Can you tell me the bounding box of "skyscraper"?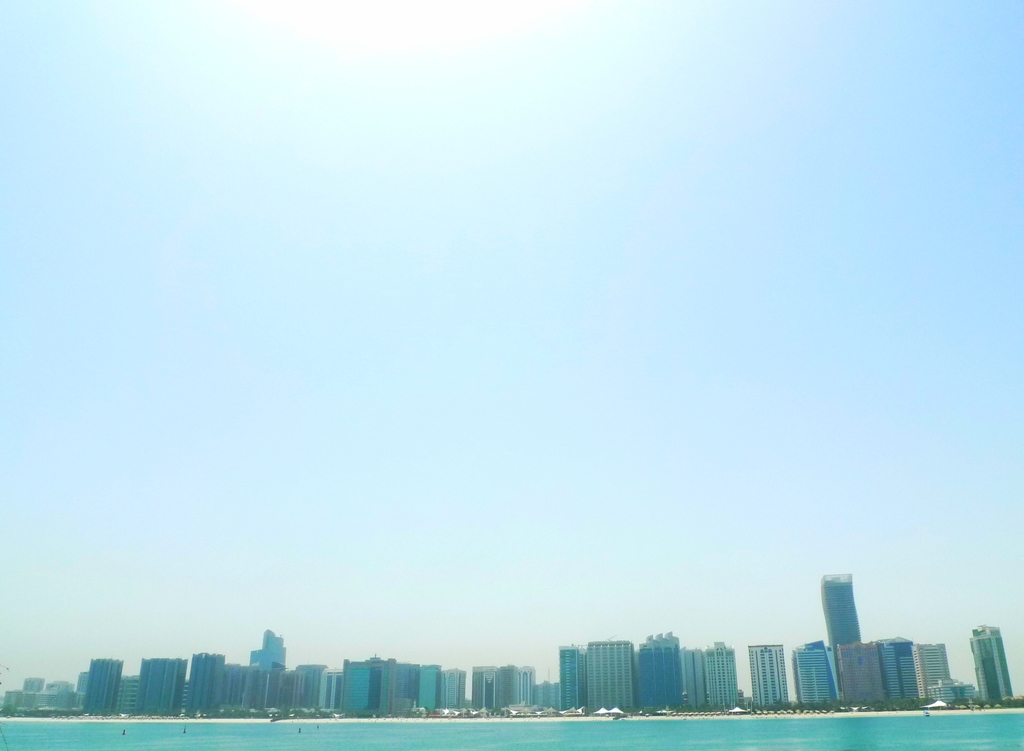
locate(332, 652, 415, 716).
